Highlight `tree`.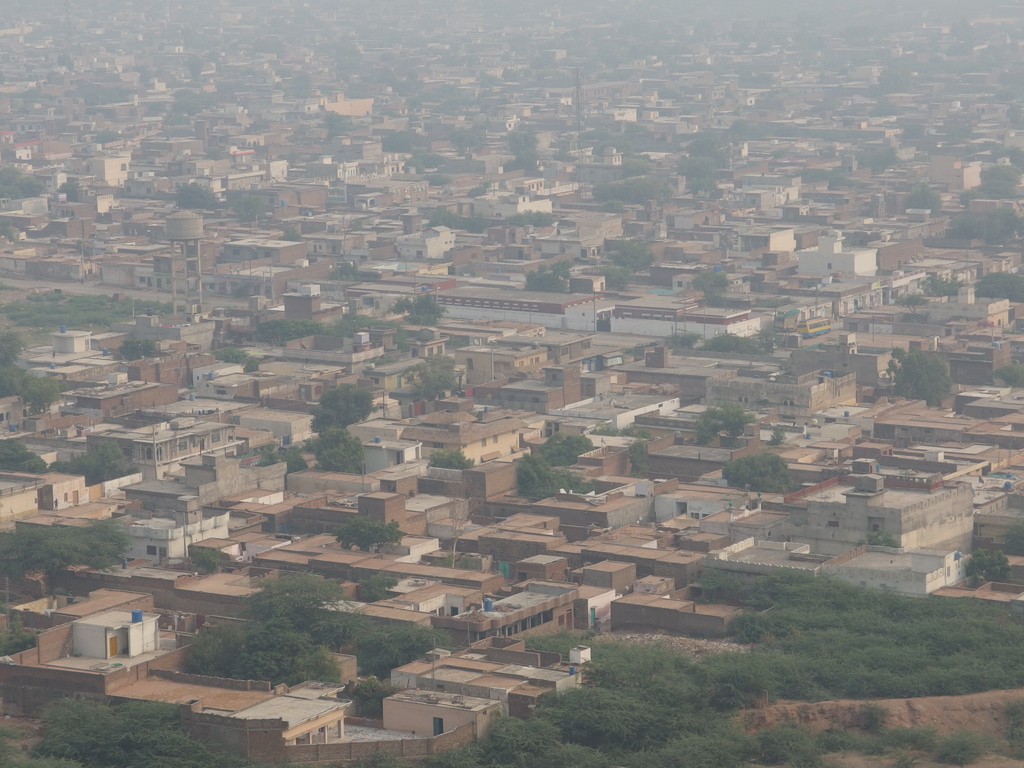
Highlighted region: [left=312, top=384, right=376, bottom=435].
